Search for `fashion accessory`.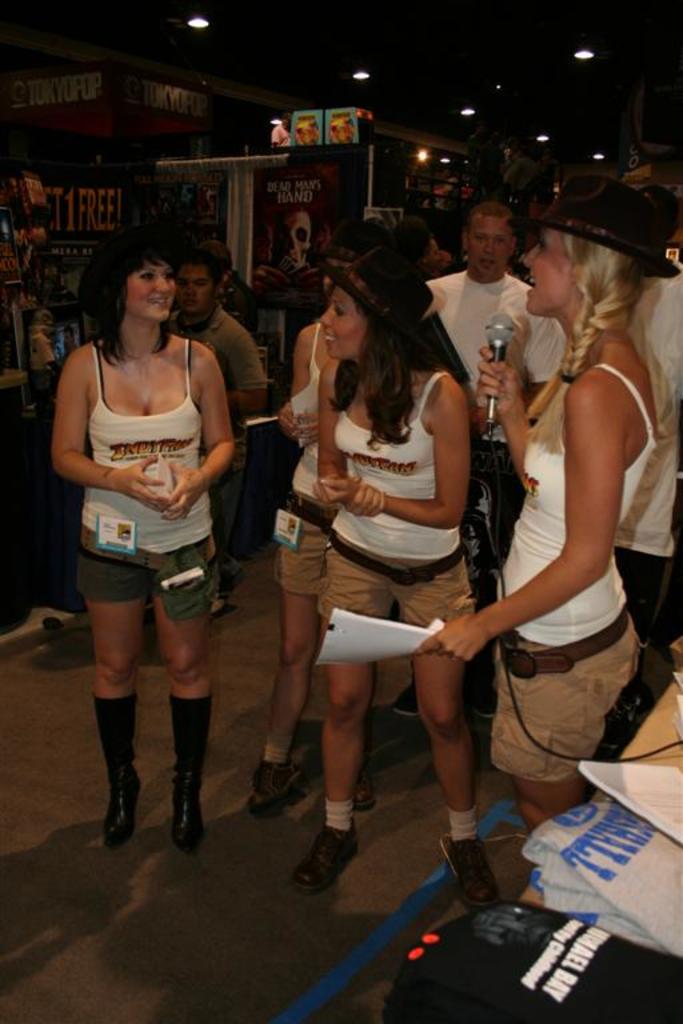
Found at 443:835:498:907.
